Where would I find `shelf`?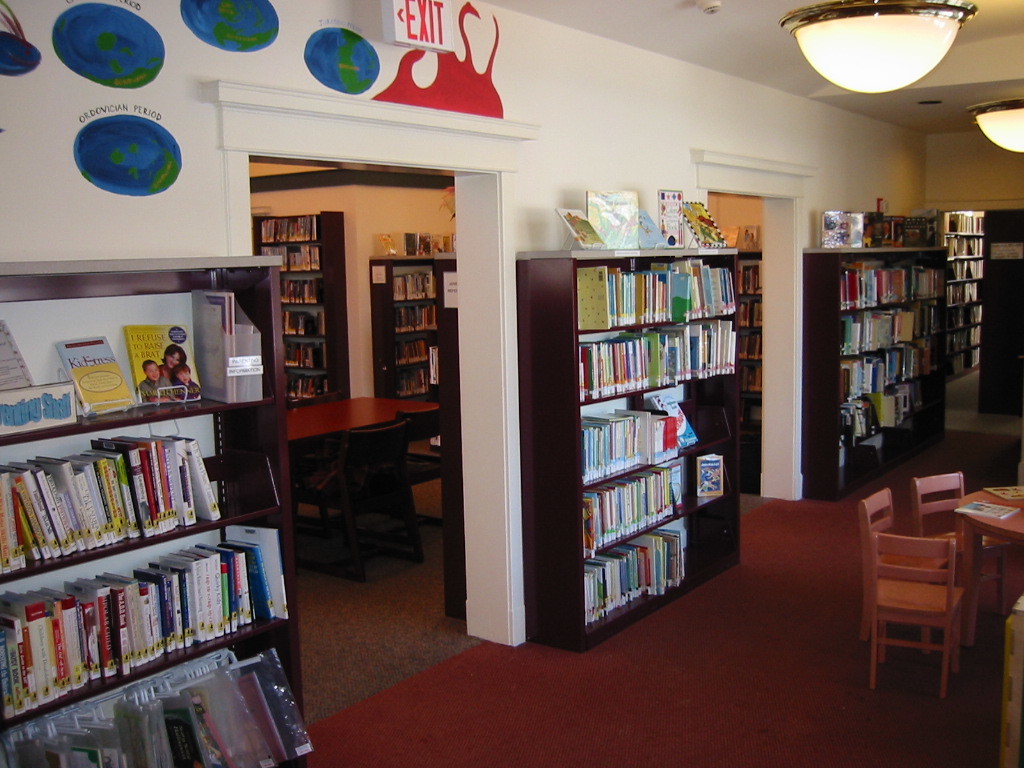
At (x1=827, y1=249, x2=944, y2=493).
